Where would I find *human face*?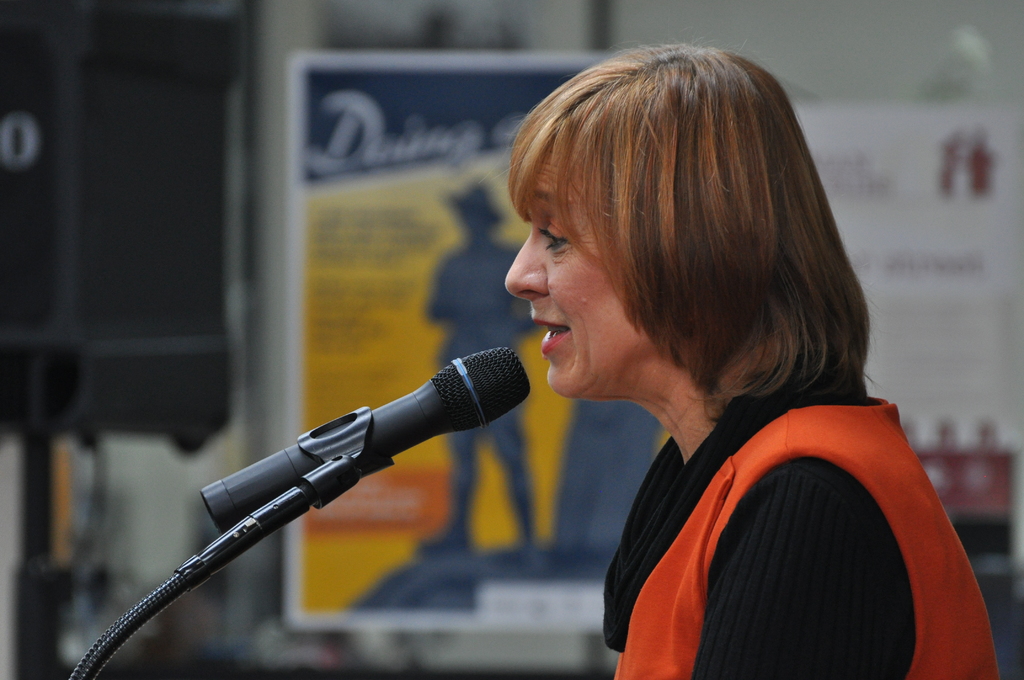
At bbox(504, 145, 646, 397).
